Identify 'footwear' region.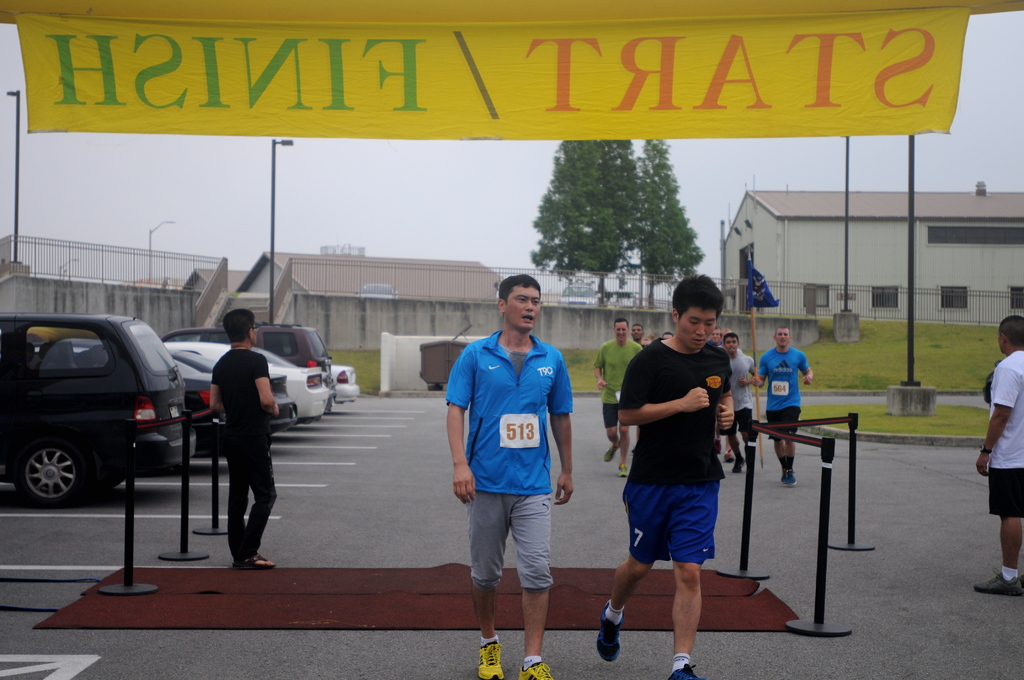
Region: (left=237, top=551, right=277, bottom=570).
